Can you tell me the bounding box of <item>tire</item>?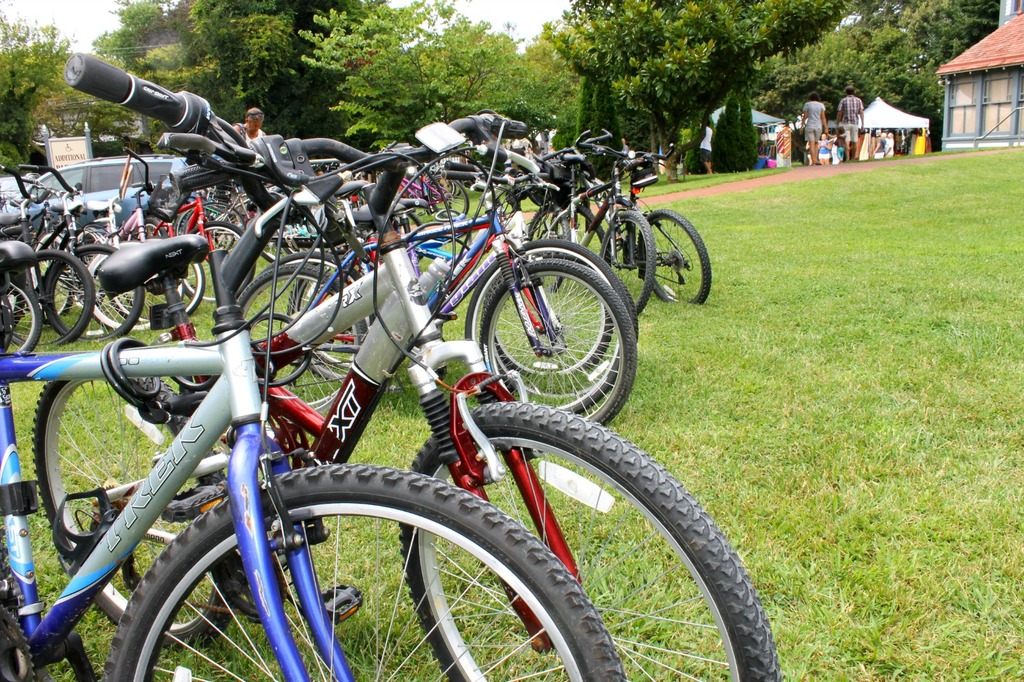
(x1=174, y1=207, x2=234, y2=248).
